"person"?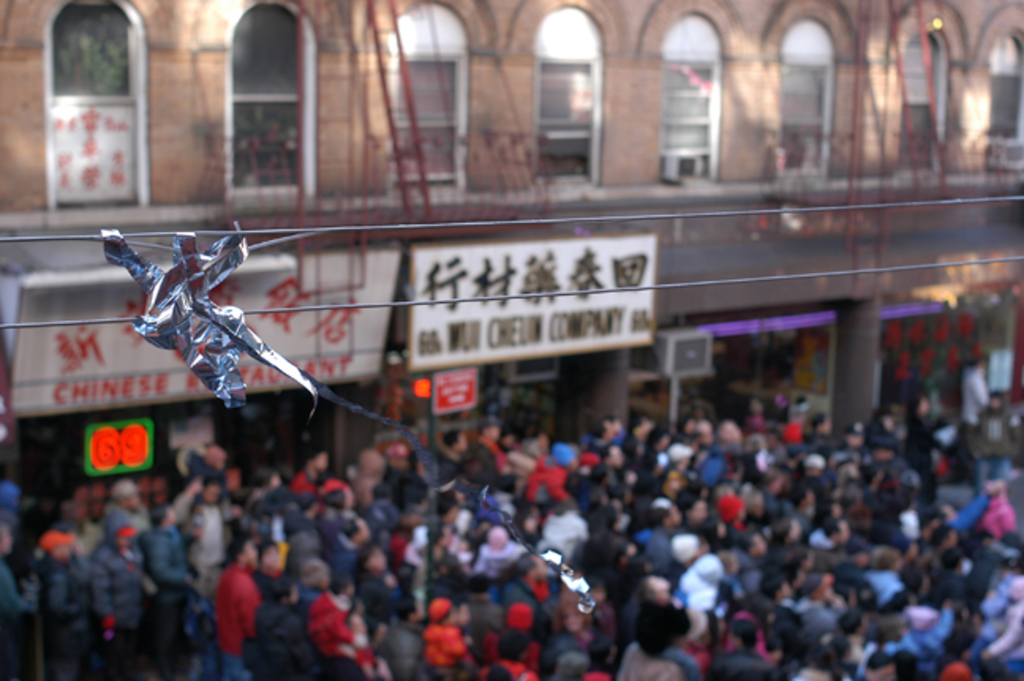
(354,544,405,649)
